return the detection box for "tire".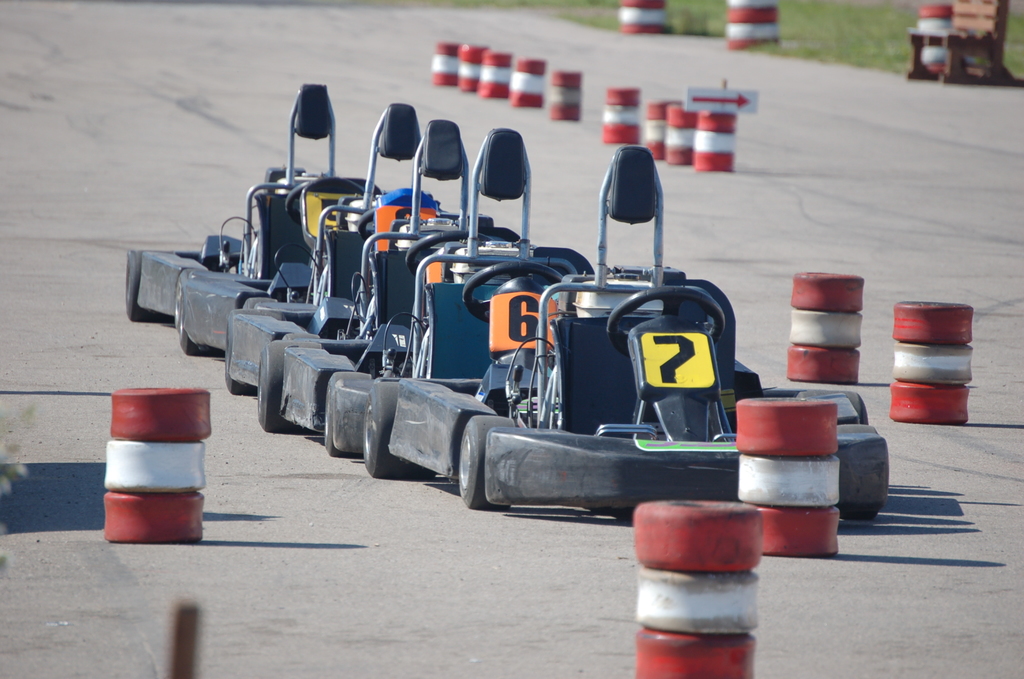
<bbox>170, 268, 202, 356</bbox>.
